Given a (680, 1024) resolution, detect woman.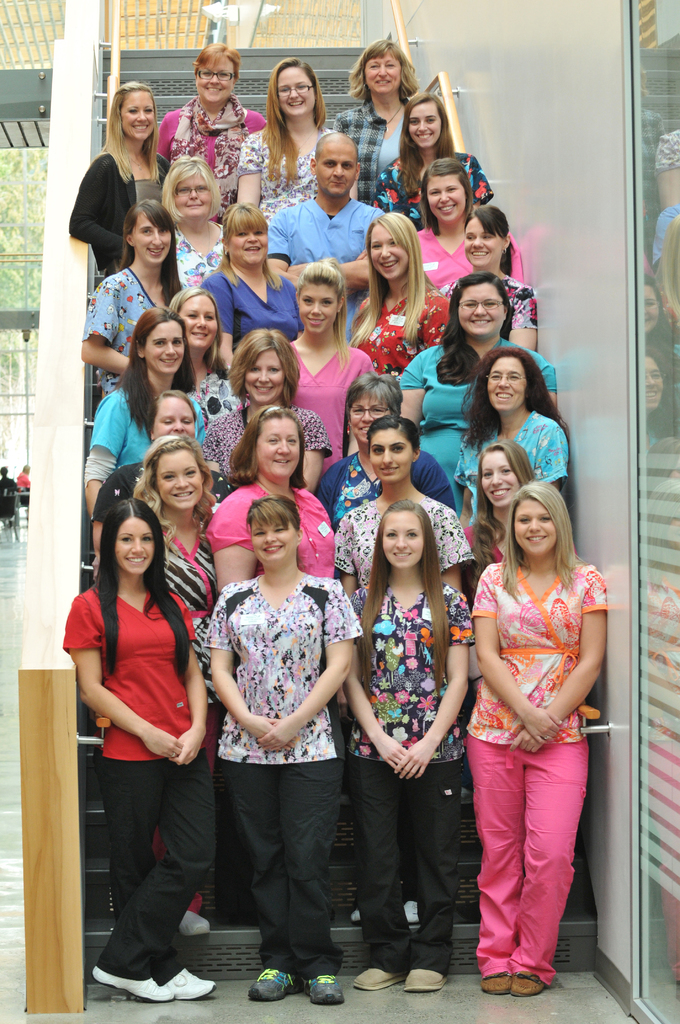
{"left": 462, "top": 479, "right": 611, "bottom": 998}.
